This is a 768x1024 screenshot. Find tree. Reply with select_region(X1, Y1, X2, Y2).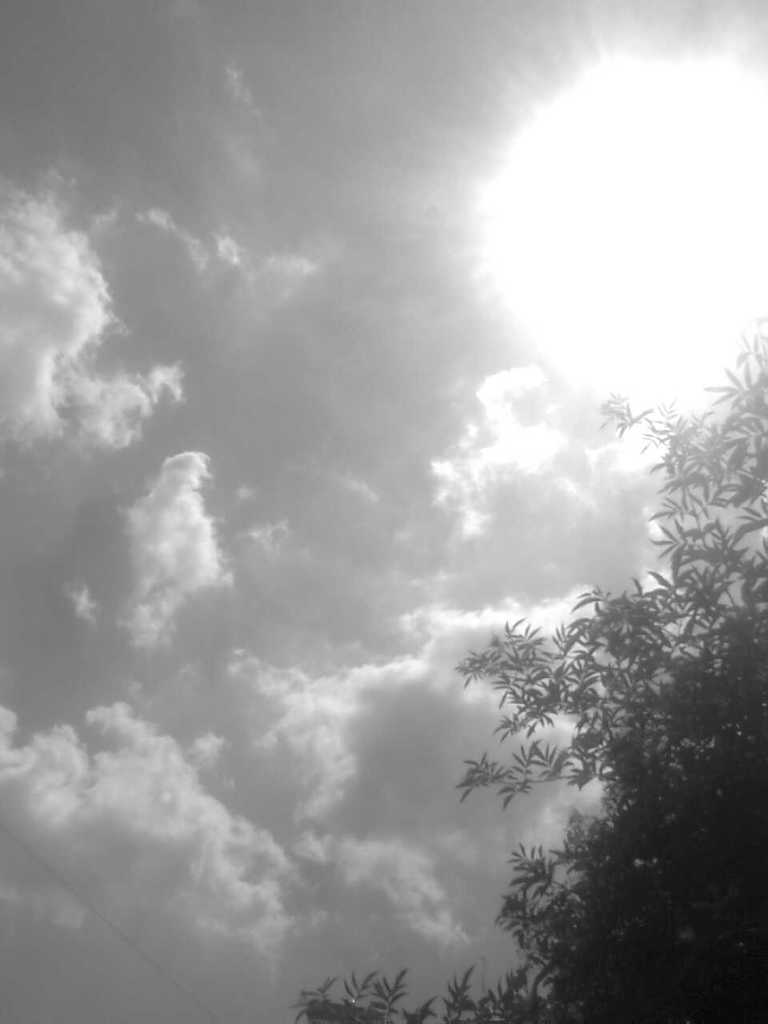
select_region(290, 300, 767, 1023).
